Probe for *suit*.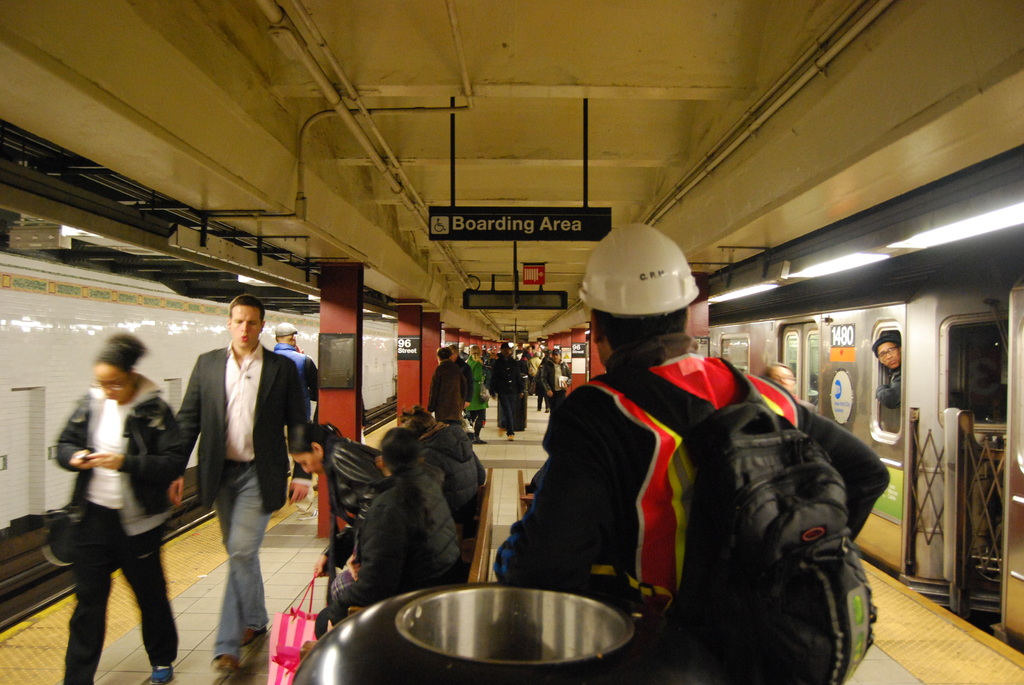
Probe result: <region>174, 343, 315, 519</region>.
